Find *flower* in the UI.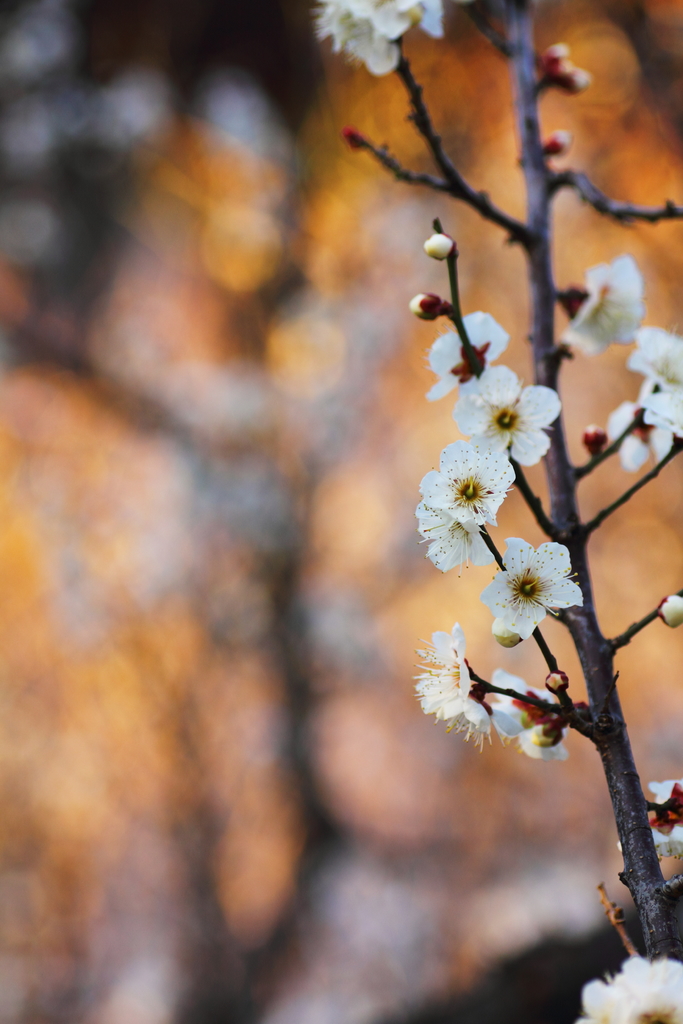
UI element at left=425, top=308, right=513, bottom=401.
